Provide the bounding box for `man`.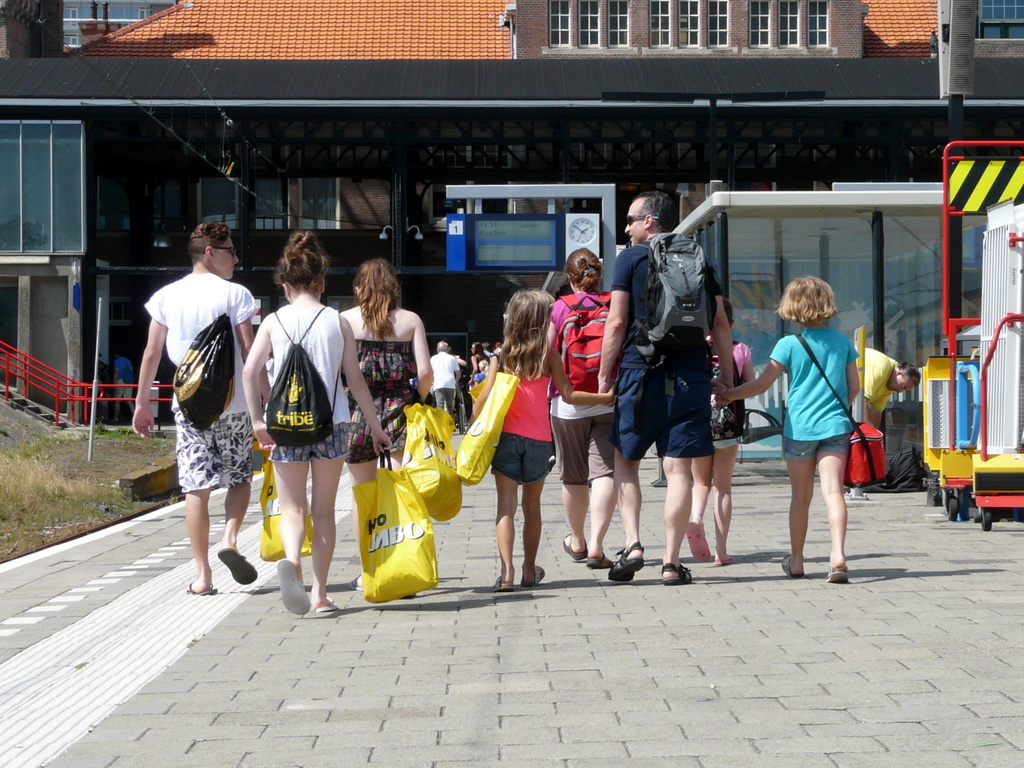
593, 189, 732, 584.
